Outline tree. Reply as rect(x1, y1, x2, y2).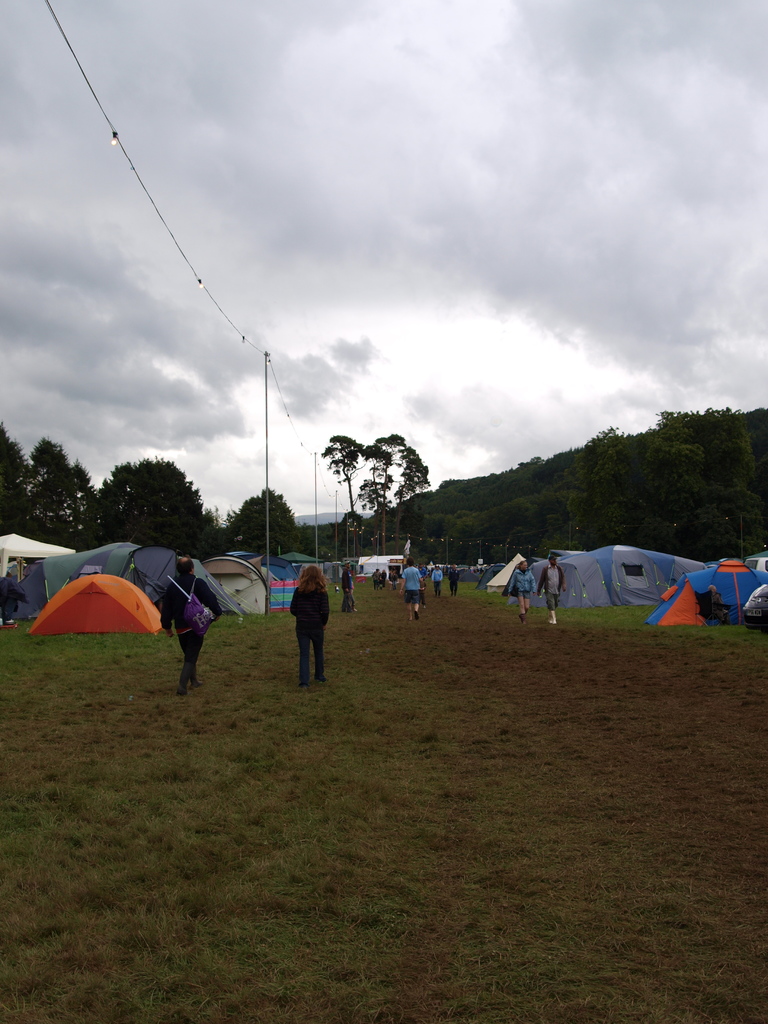
rect(318, 424, 438, 527).
